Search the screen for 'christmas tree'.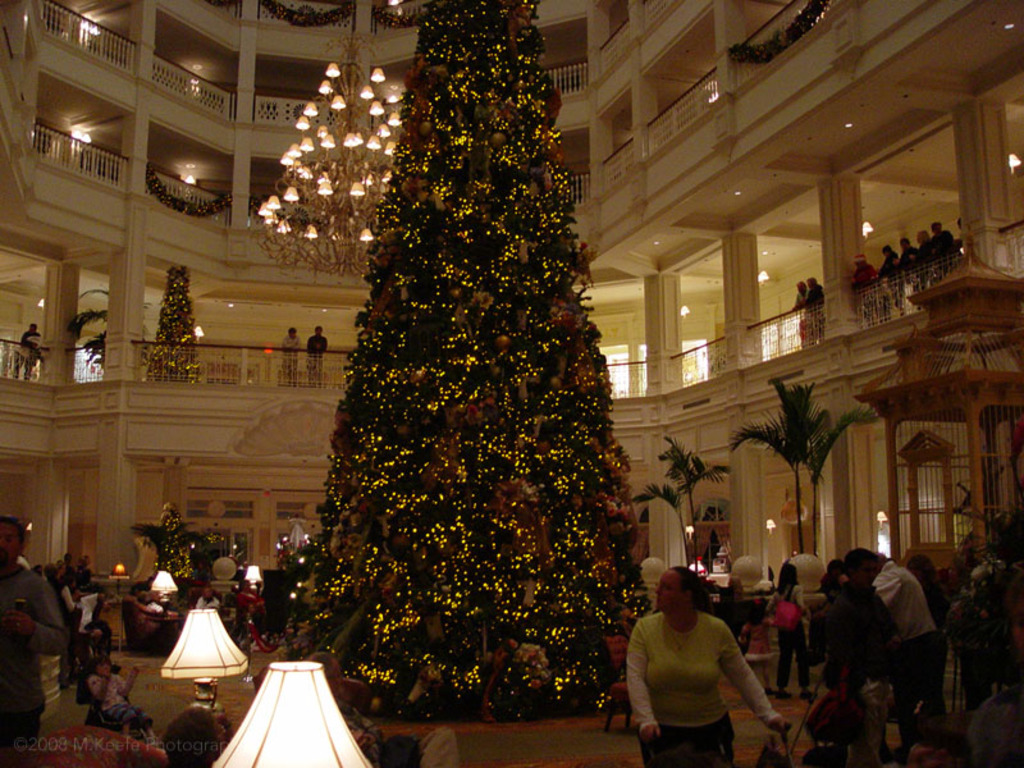
Found at [left=298, top=0, right=654, bottom=717].
